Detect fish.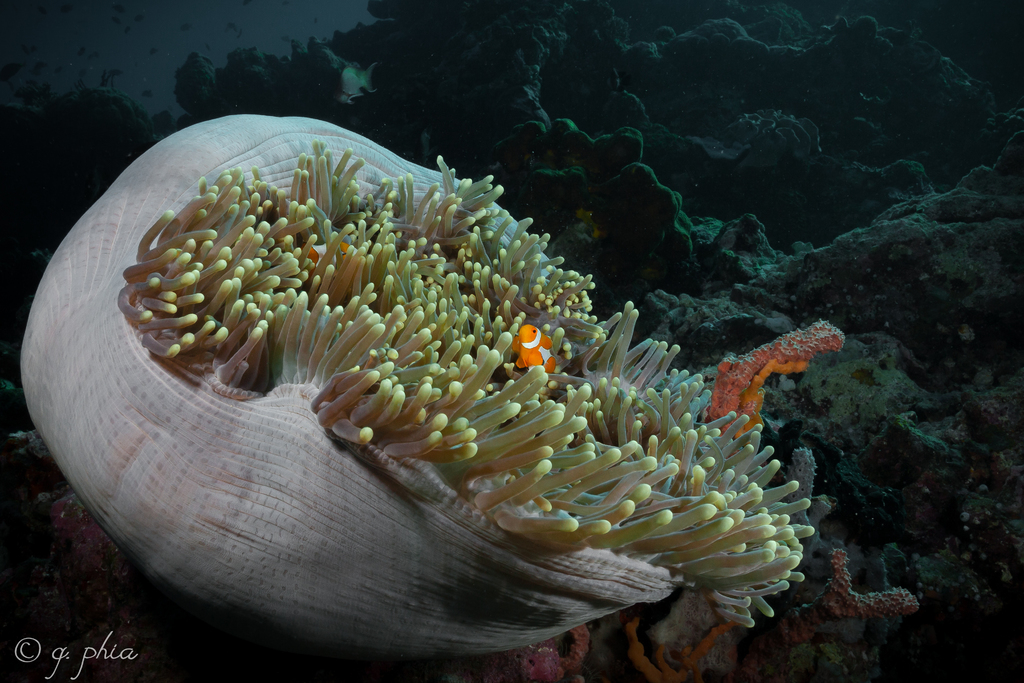
Detected at region(513, 317, 555, 375).
